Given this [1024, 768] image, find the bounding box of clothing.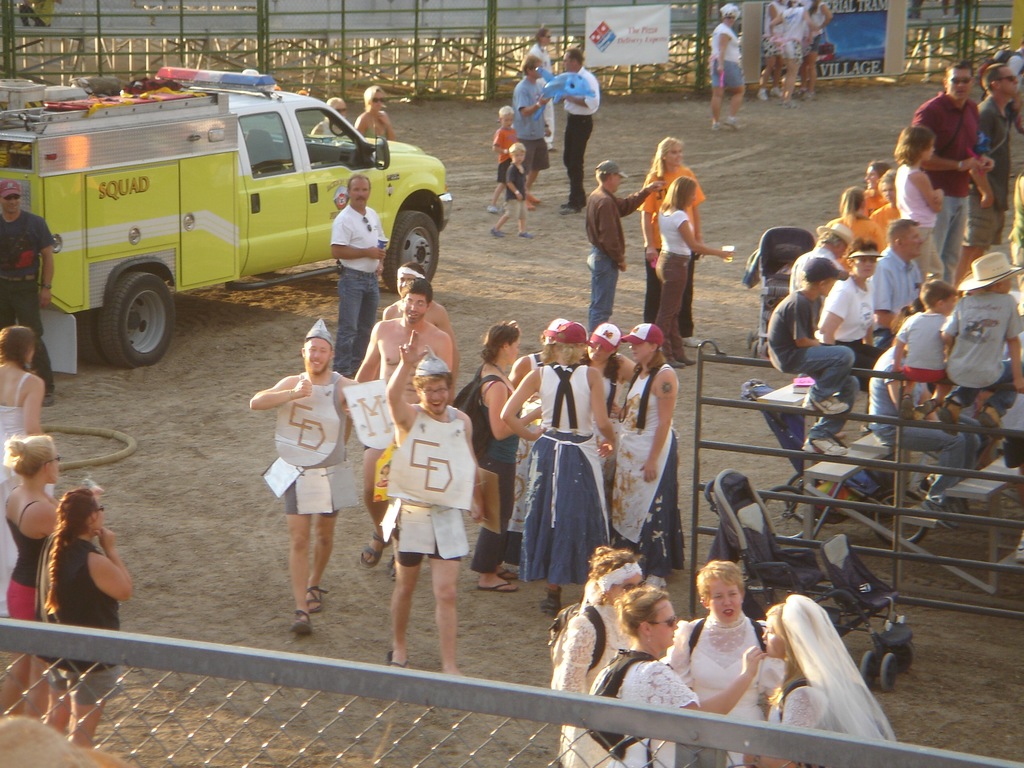
BBox(0, 210, 55, 397).
